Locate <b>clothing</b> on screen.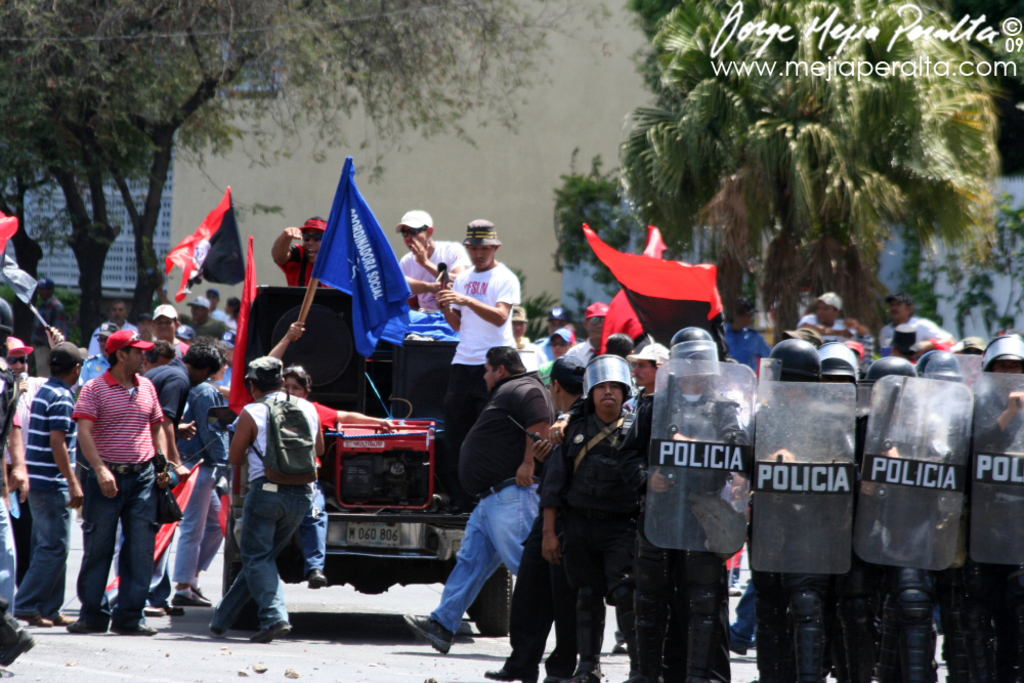
On screen at {"x1": 540, "y1": 409, "x2": 641, "y2": 682}.
